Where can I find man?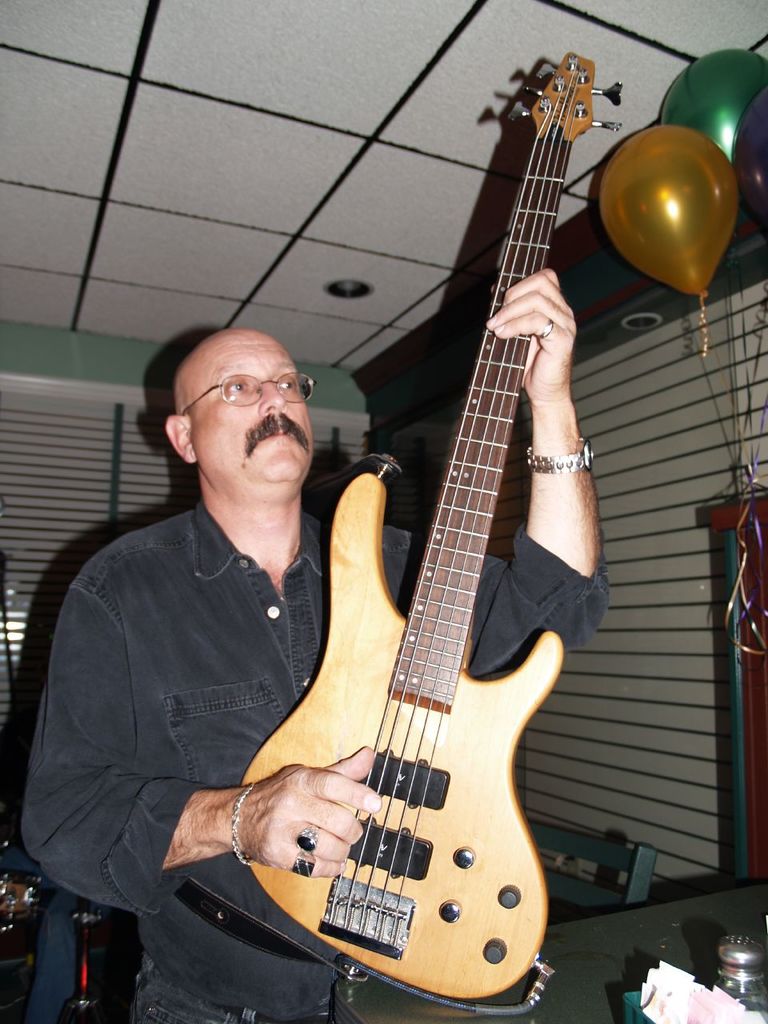
You can find it at 22, 263, 608, 1023.
